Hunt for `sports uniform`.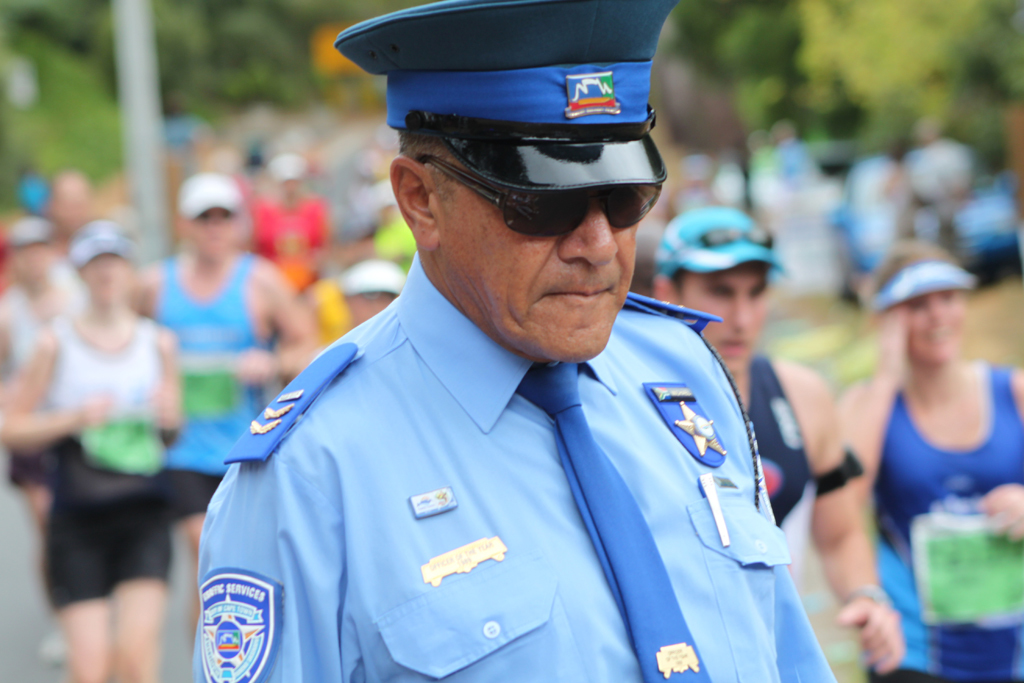
Hunted down at Rect(30, 231, 197, 639).
